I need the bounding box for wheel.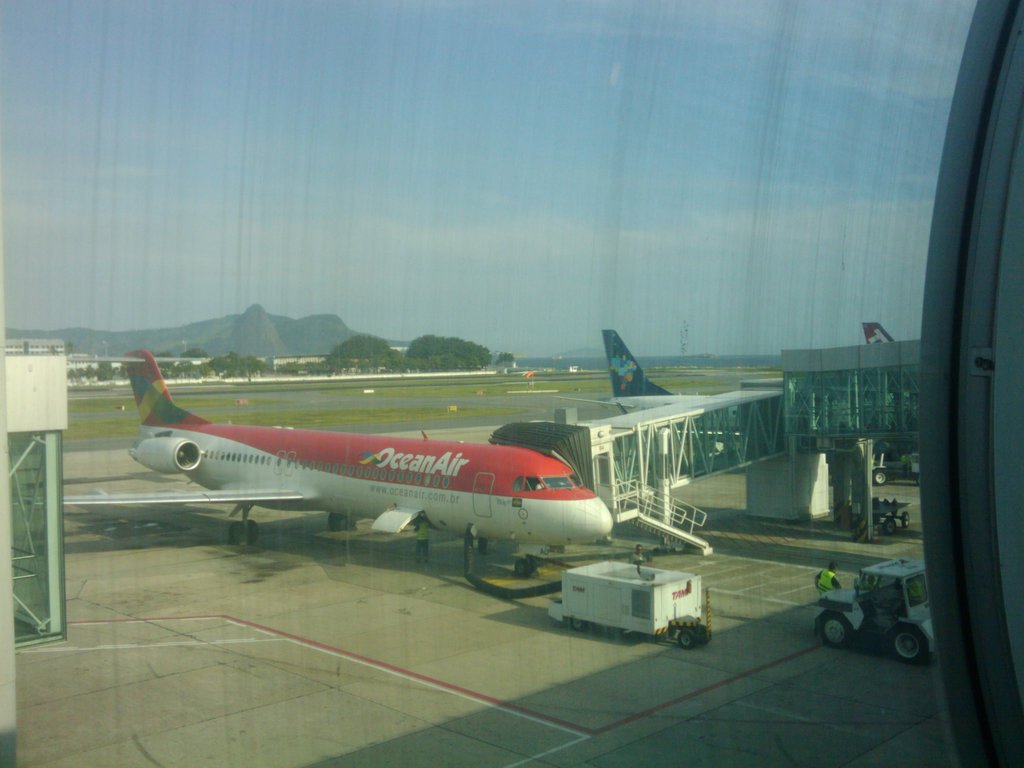
Here it is: bbox(247, 520, 259, 542).
